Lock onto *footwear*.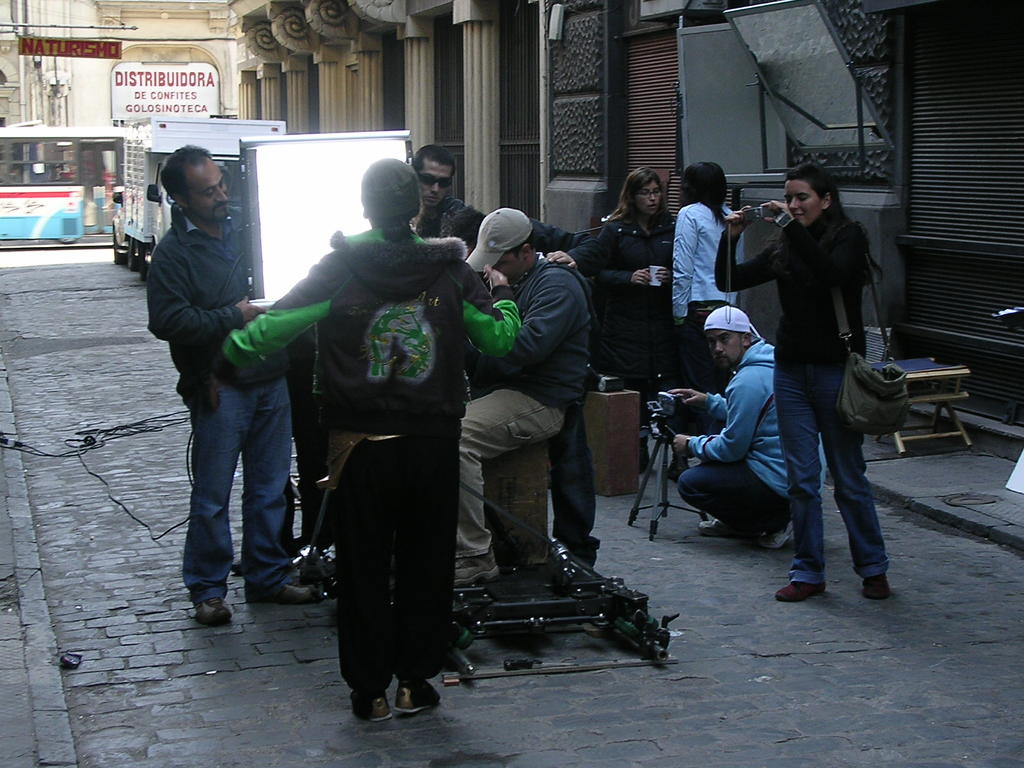
Locked: select_region(191, 598, 239, 628).
